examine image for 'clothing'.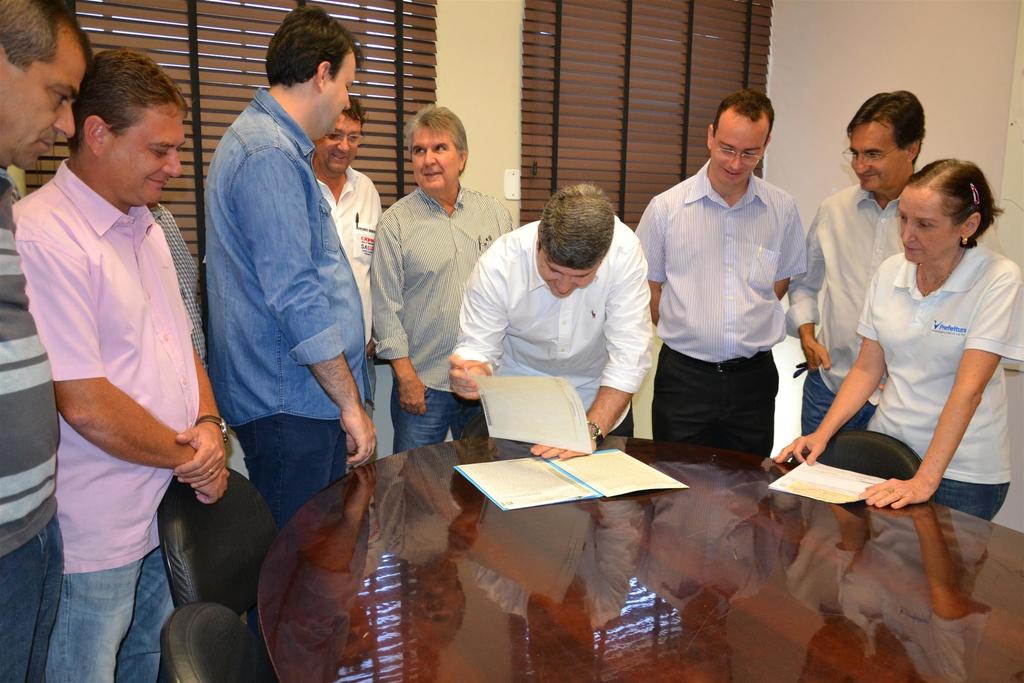
Examination result: pyautogui.locateOnScreen(305, 168, 379, 415).
